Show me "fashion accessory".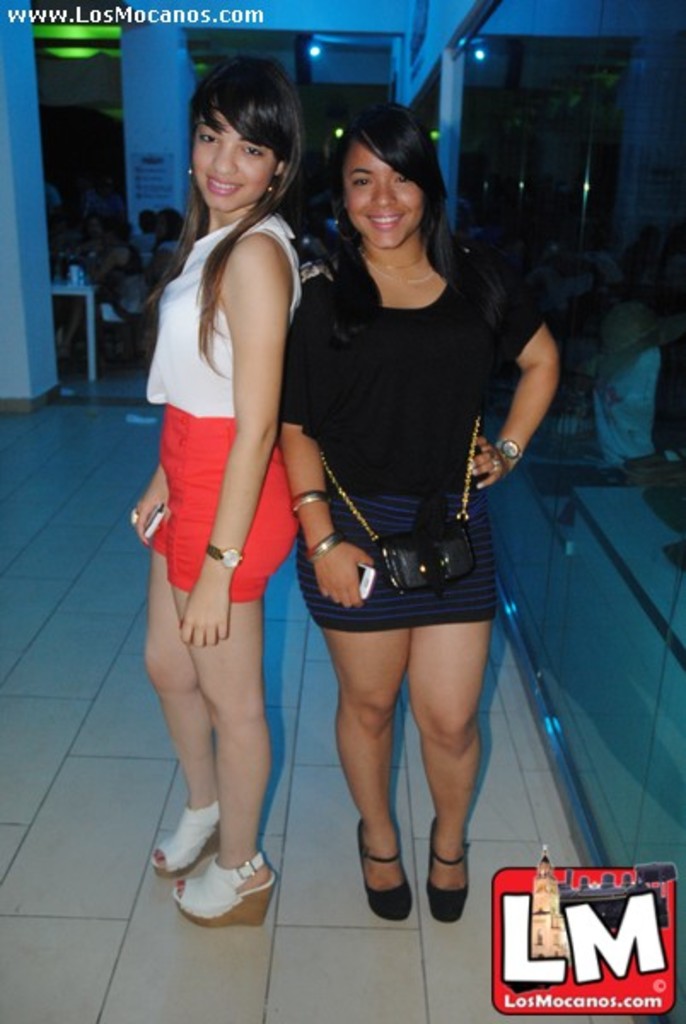
"fashion accessory" is here: x1=128, y1=502, x2=145, y2=527.
